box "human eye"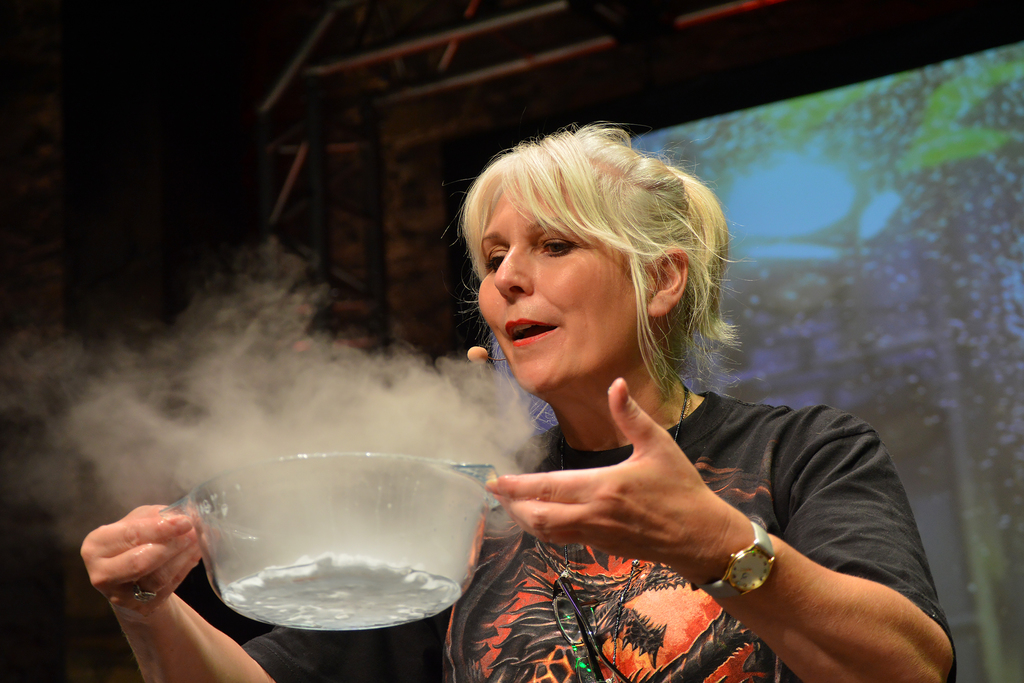
box(532, 231, 579, 256)
